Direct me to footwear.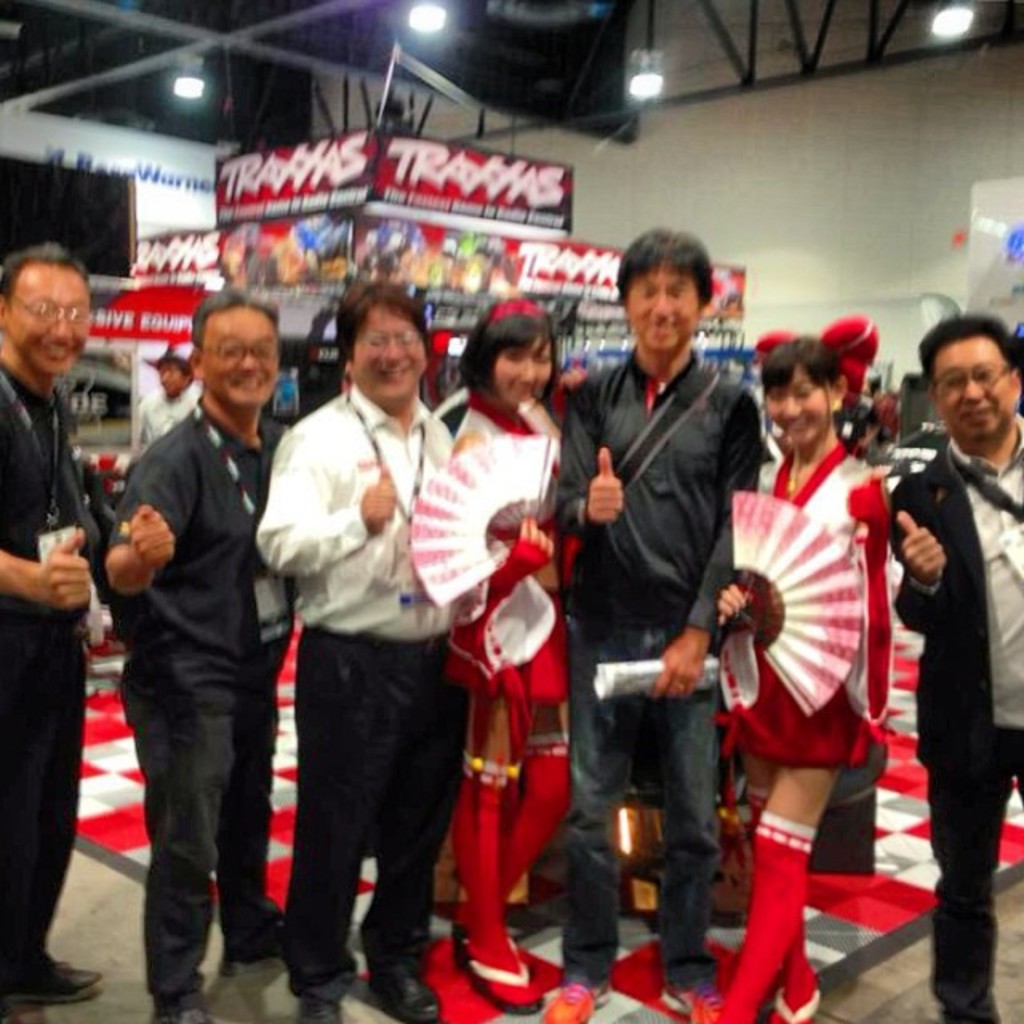
Direction: BBox(229, 912, 293, 976).
